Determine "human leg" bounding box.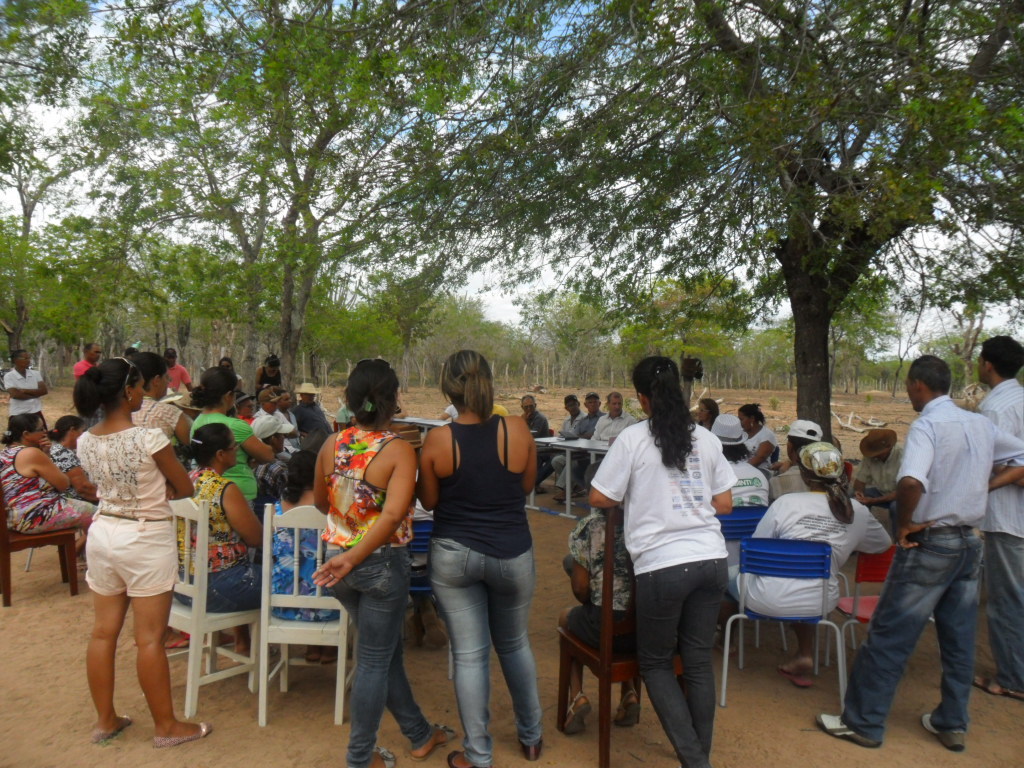
Determined: (483,549,547,759).
